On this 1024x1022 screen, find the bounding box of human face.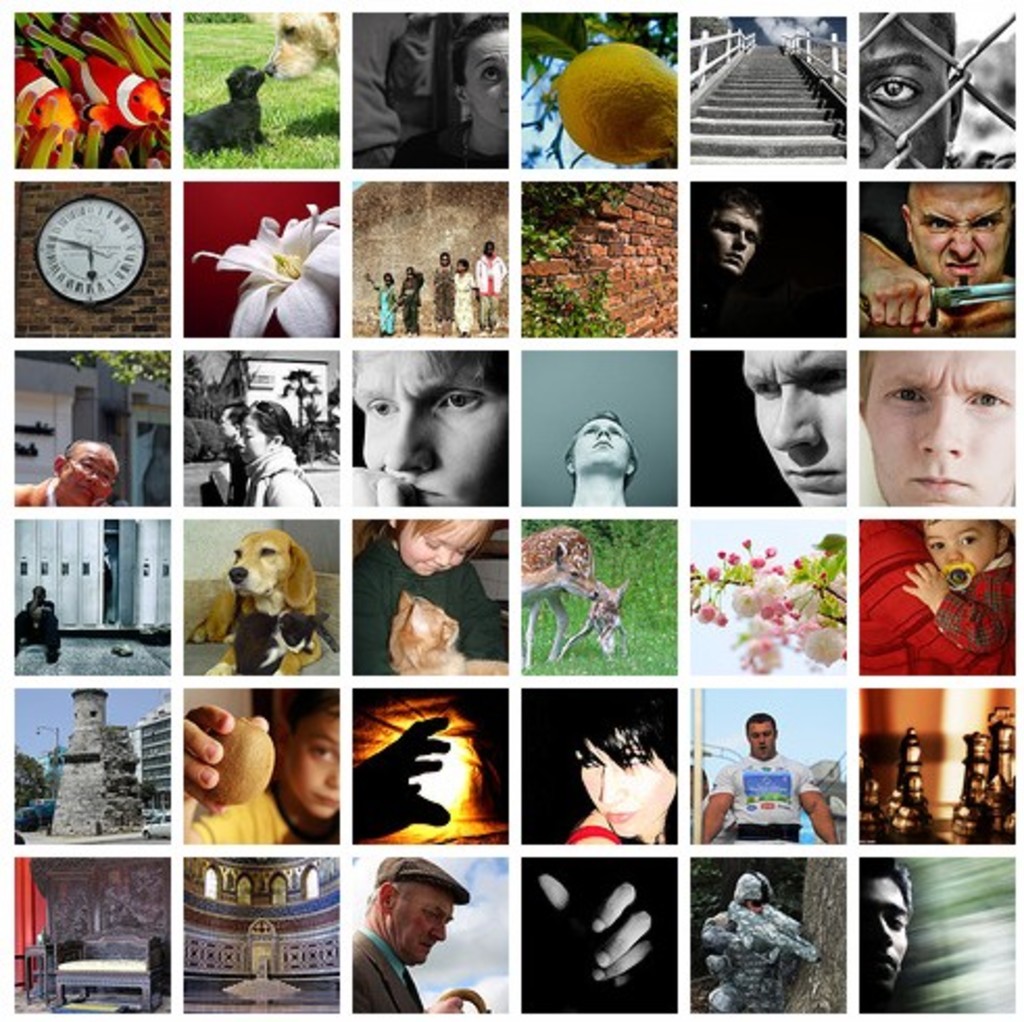
Bounding box: Rect(582, 421, 634, 471).
